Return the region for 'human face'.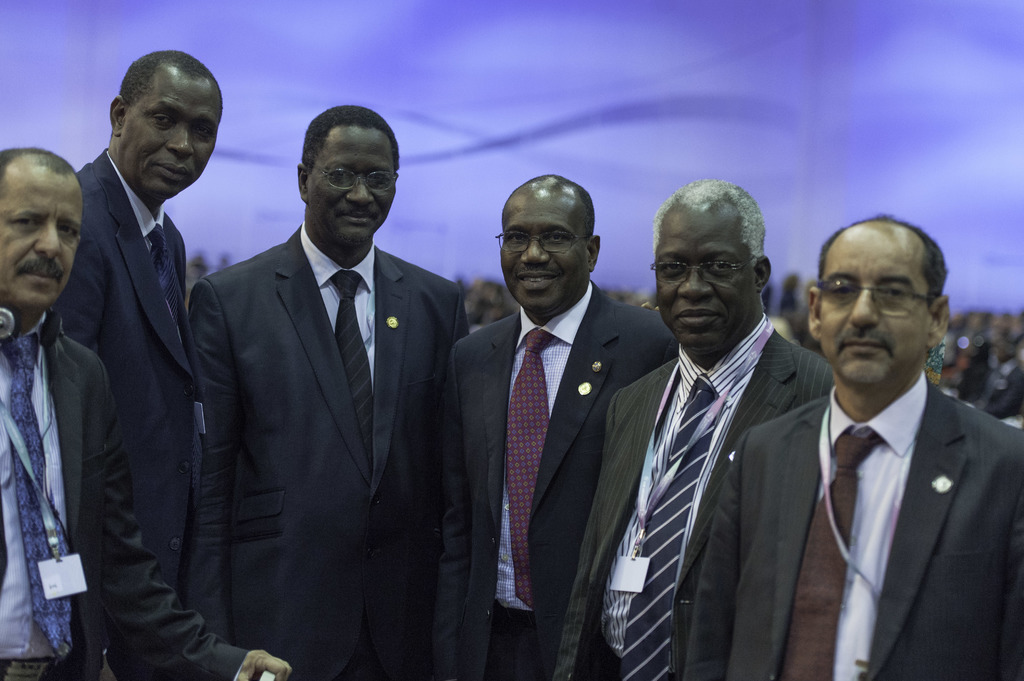
<region>819, 236, 929, 389</region>.
